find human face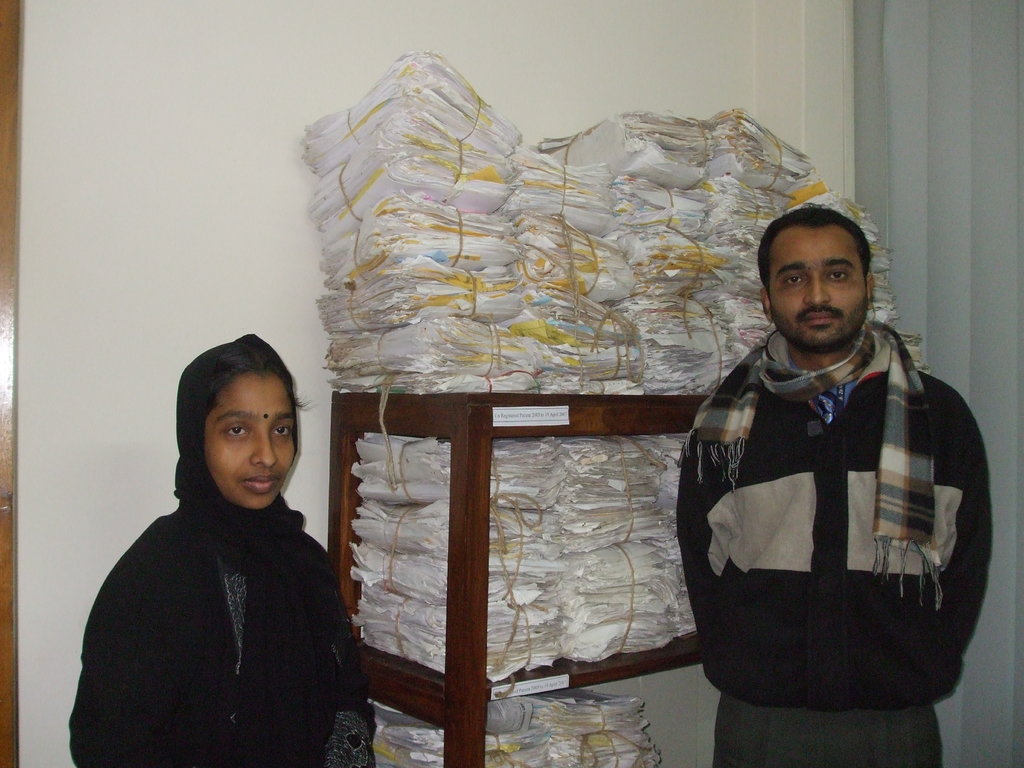
locate(765, 225, 868, 347)
